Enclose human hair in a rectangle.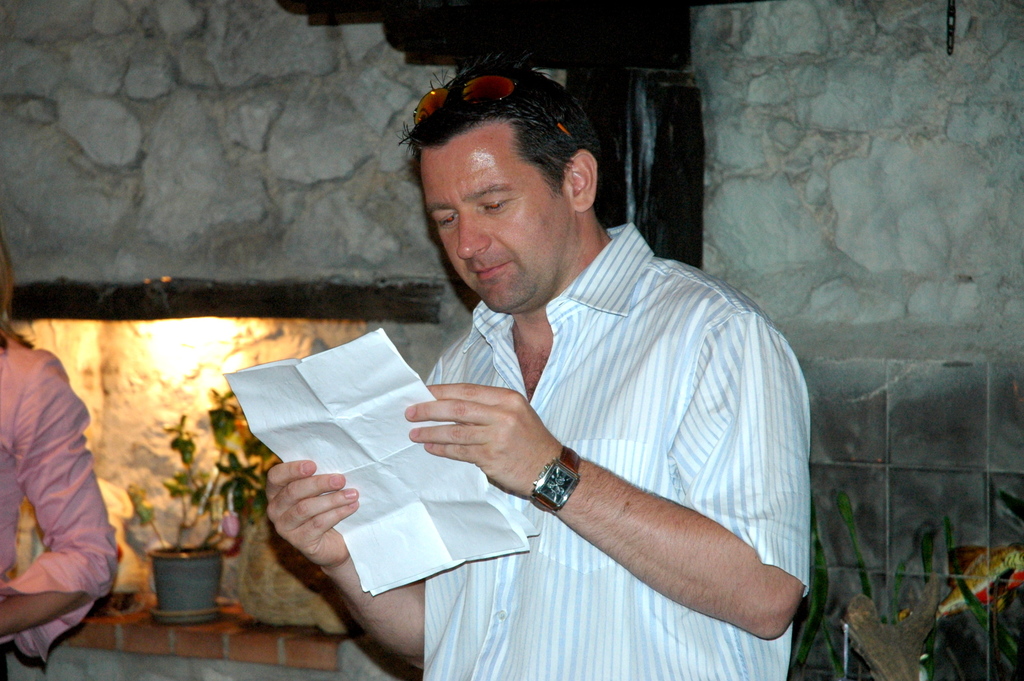
l=0, t=241, r=31, b=351.
